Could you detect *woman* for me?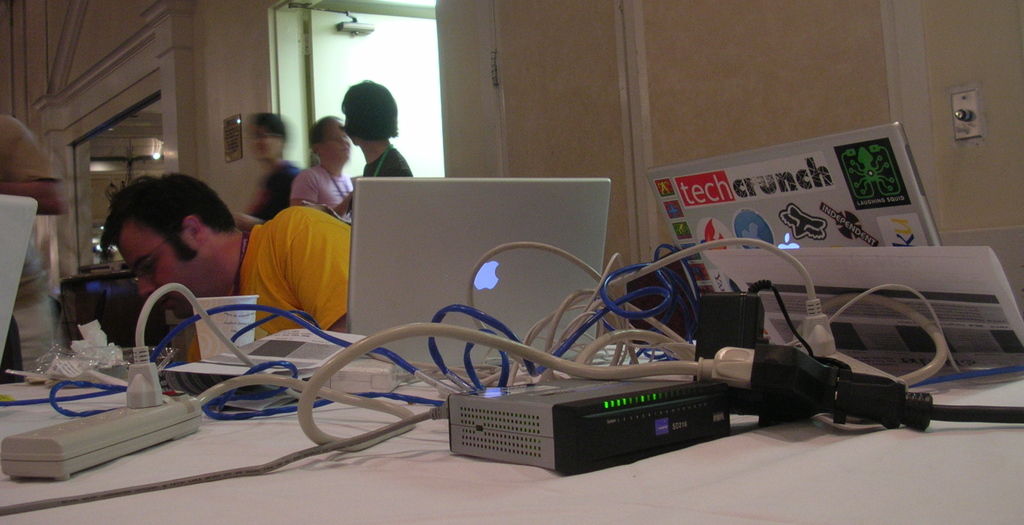
Detection result: box=[291, 111, 354, 230].
